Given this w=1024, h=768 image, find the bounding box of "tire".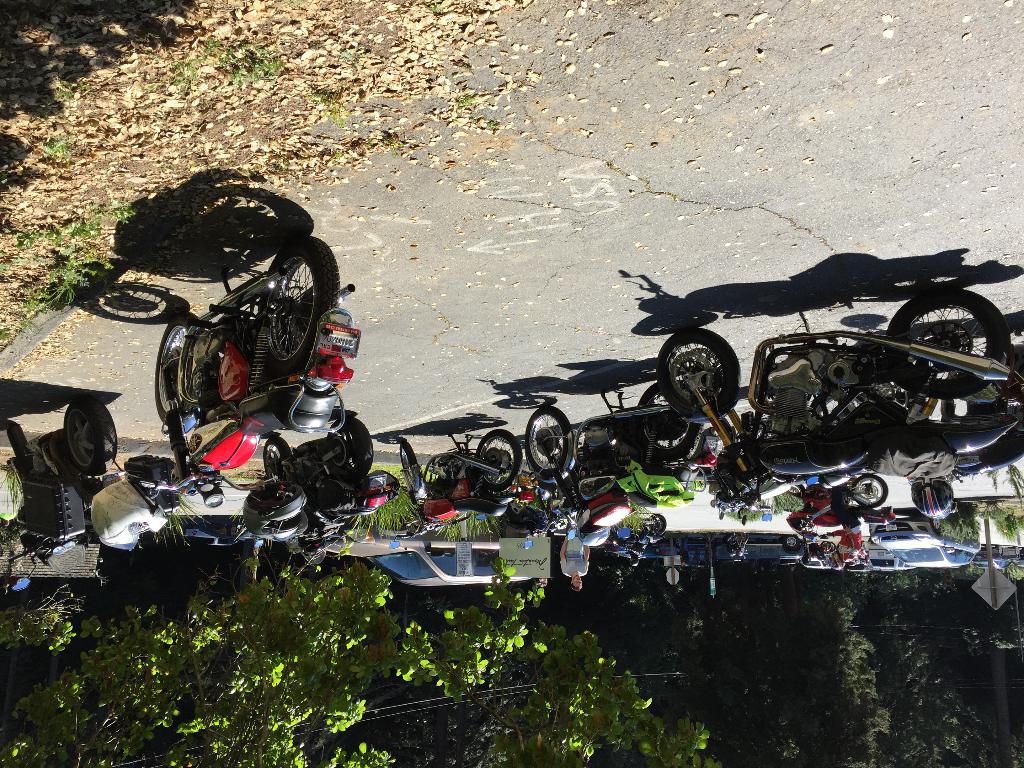
<box>298,544,332,564</box>.
